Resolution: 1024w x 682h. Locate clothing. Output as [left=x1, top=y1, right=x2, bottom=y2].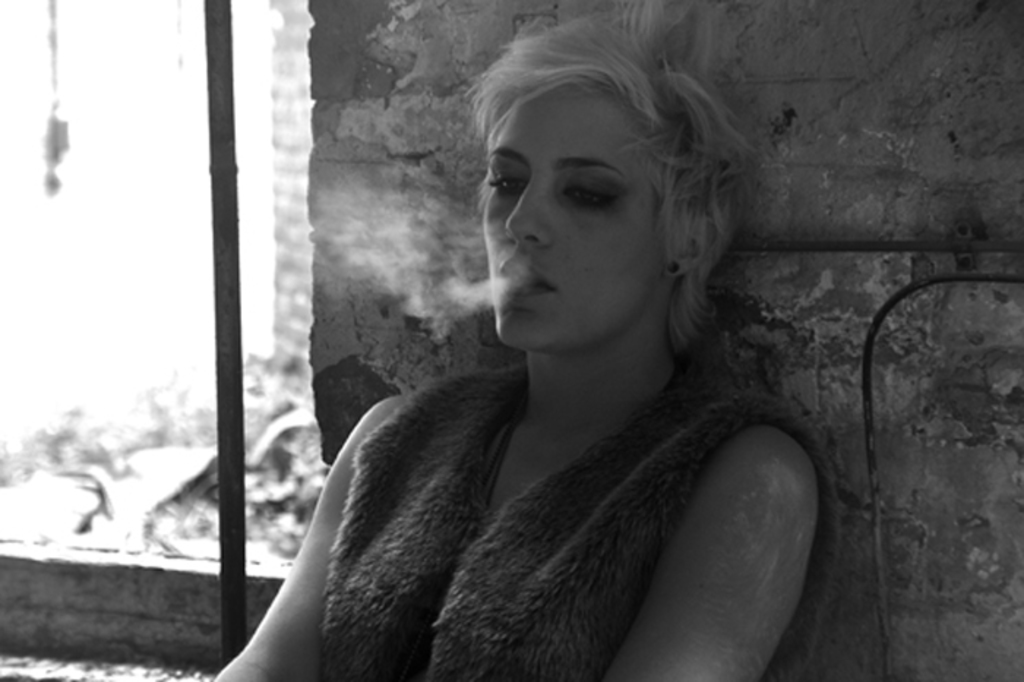
[left=265, top=306, right=832, bottom=681].
